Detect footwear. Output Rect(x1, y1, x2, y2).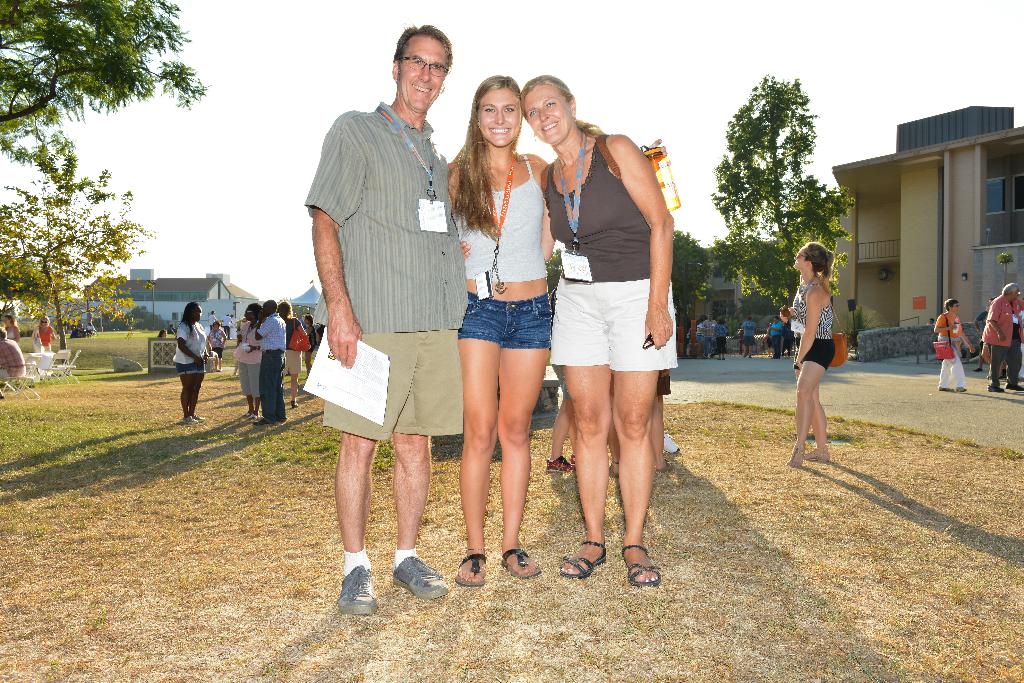
Rect(975, 366, 982, 371).
